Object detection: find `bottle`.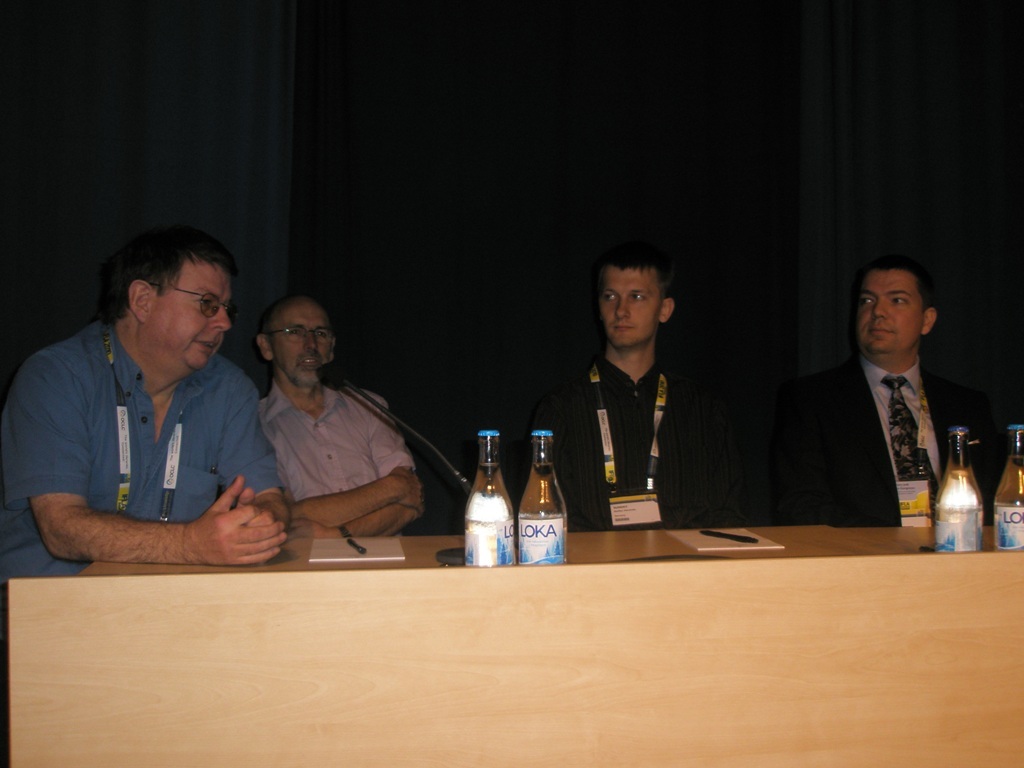
locate(465, 431, 518, 570).
